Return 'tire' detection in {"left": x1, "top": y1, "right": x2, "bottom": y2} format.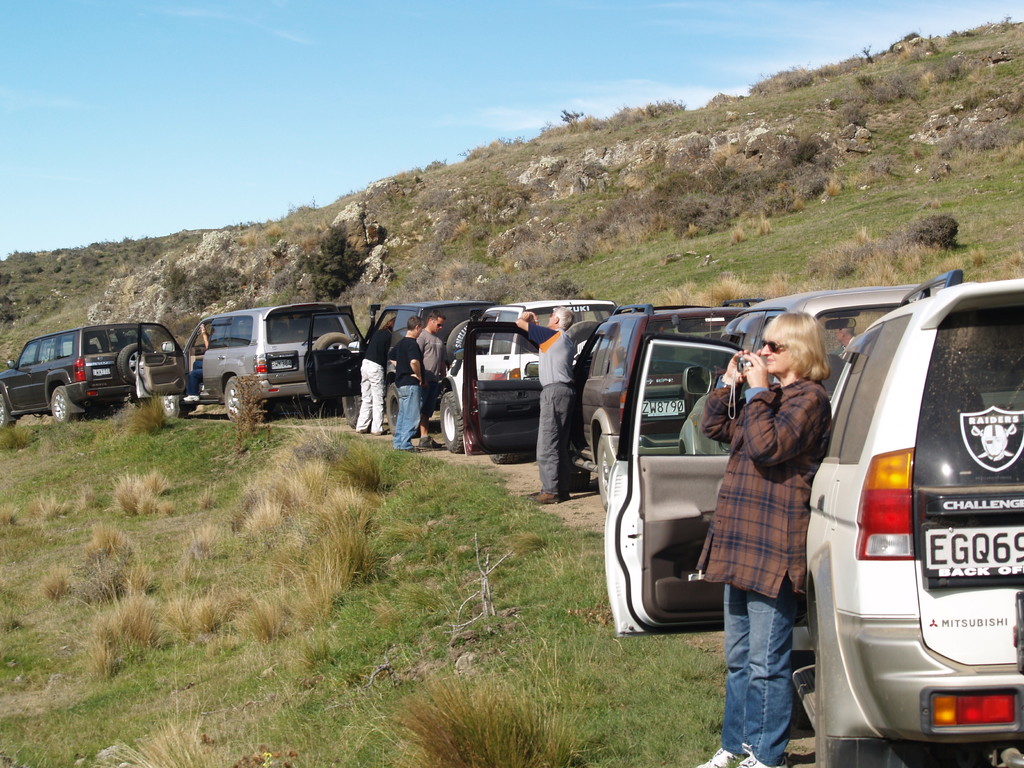
{"left": 438, "top": 388, "right": 467, "bottom": 452}.
